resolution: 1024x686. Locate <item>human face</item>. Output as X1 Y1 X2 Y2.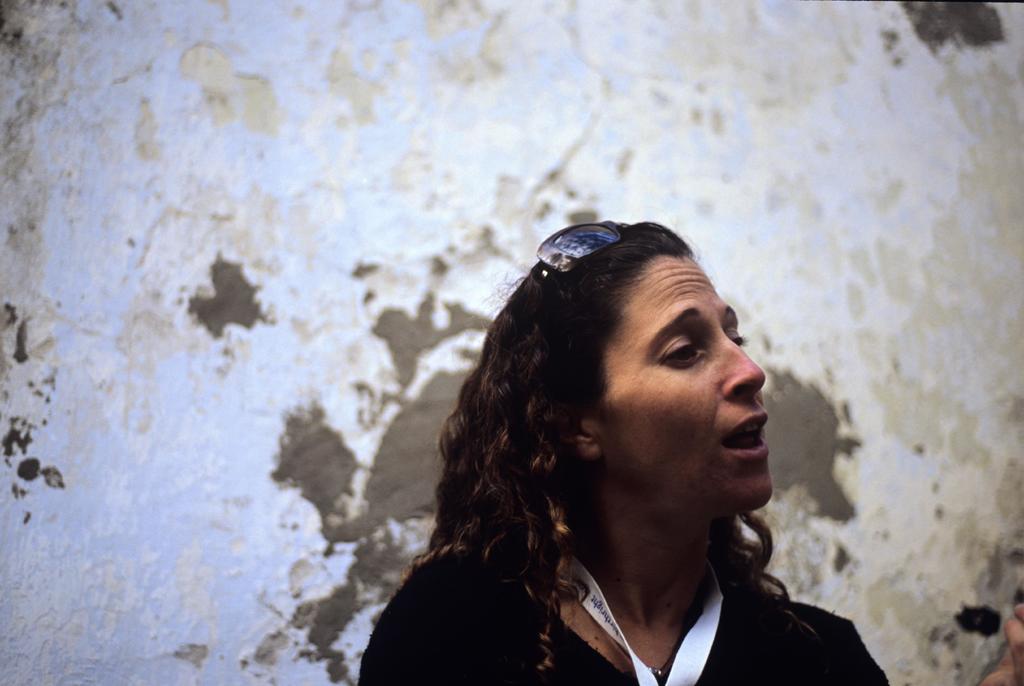
599 255 774 511.
